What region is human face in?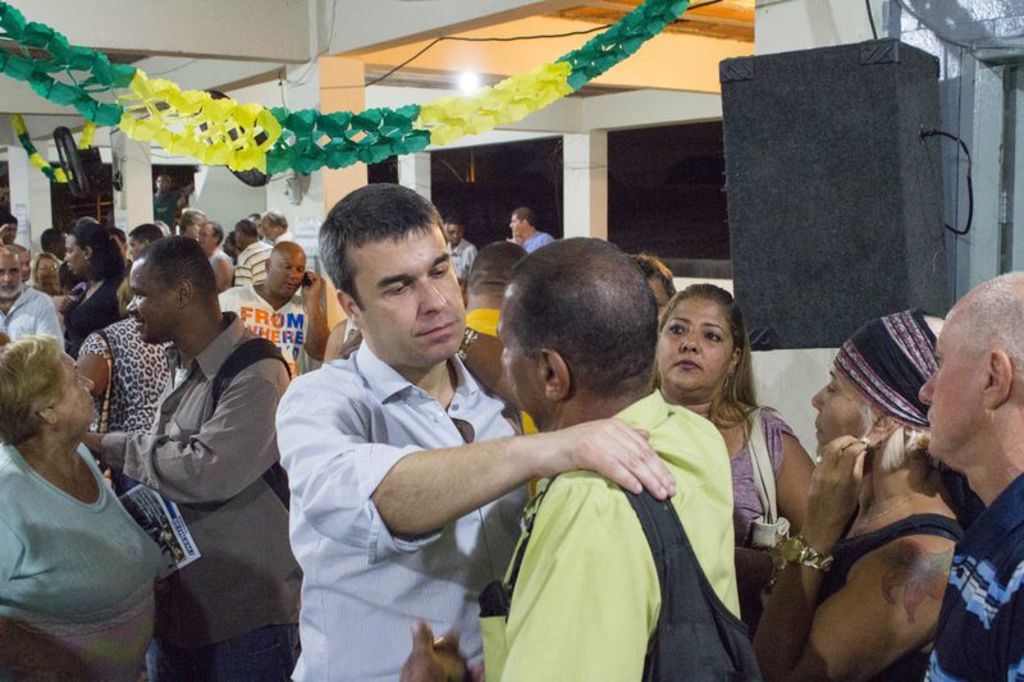
left=922, top=294, right=988, bottom=458.
